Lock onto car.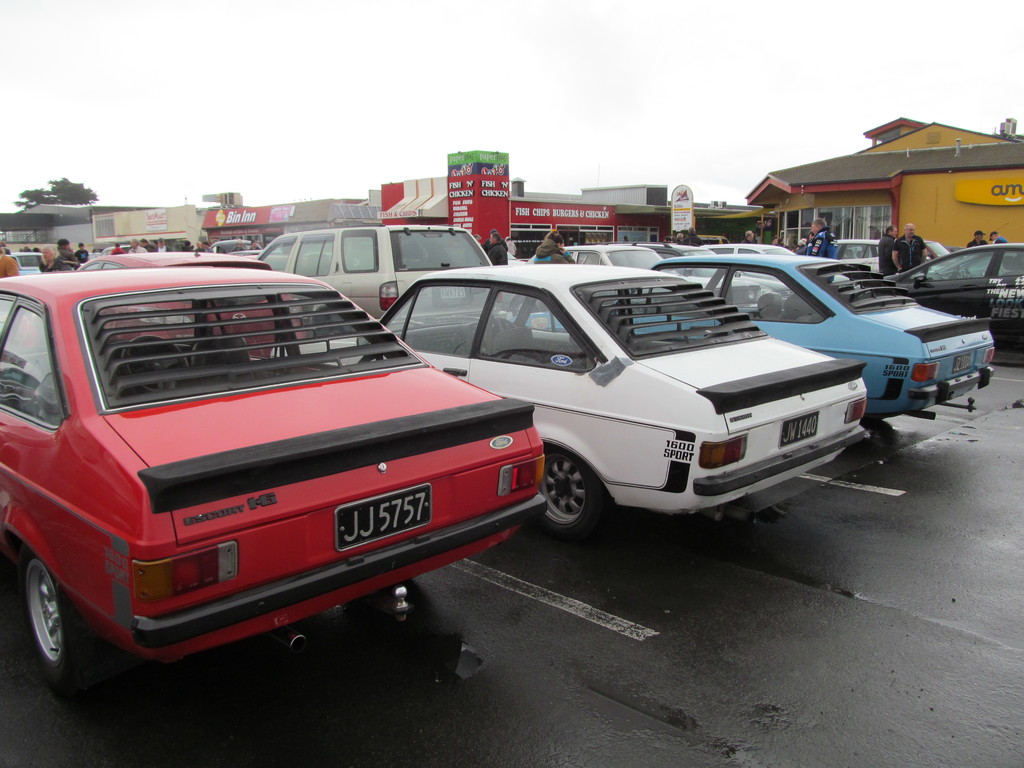
Locked: 0/268/554/700.
